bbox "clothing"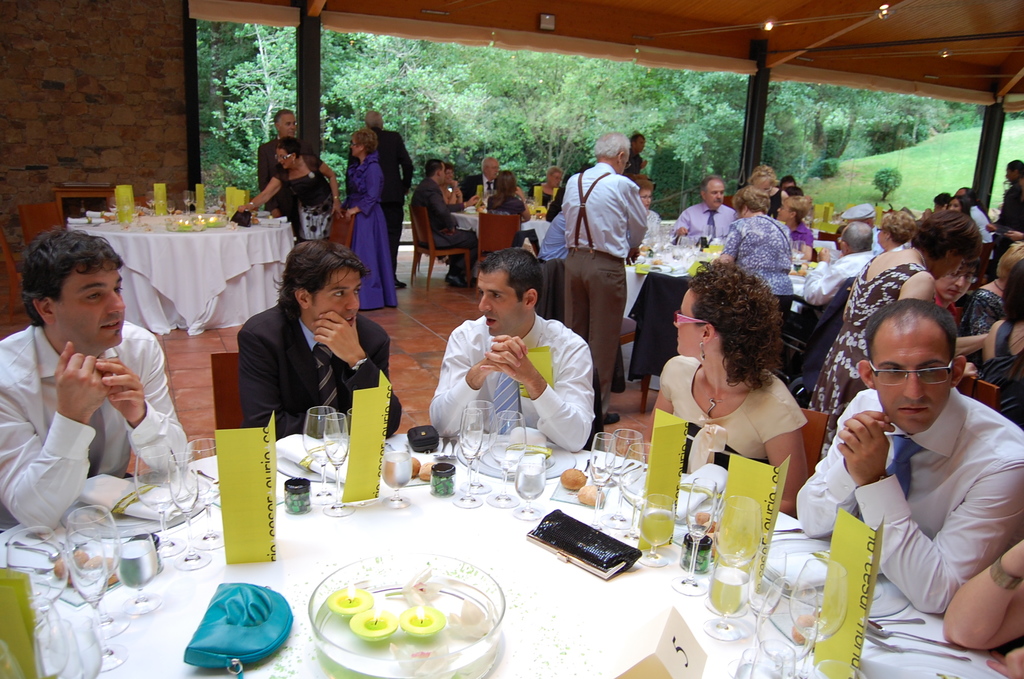
[0, 327, 191, 544]
